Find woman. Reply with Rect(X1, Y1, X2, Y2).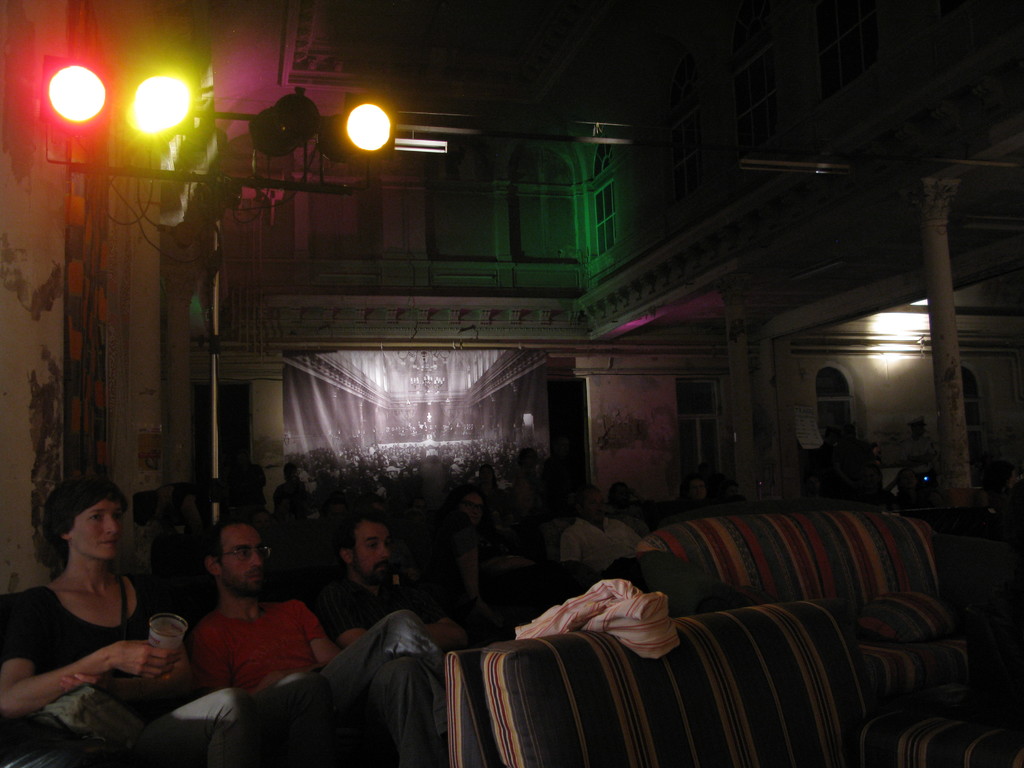
Rect(0, 486, 196, 719).
